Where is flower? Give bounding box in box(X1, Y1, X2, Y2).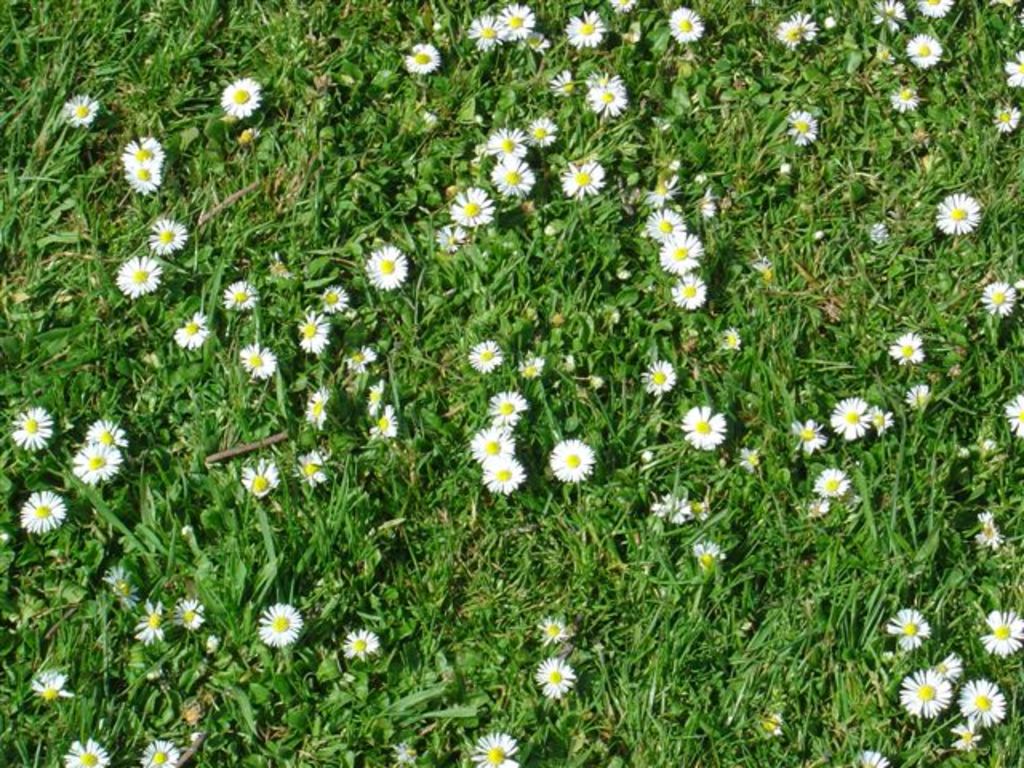
box(392, 742, 424, 765).
